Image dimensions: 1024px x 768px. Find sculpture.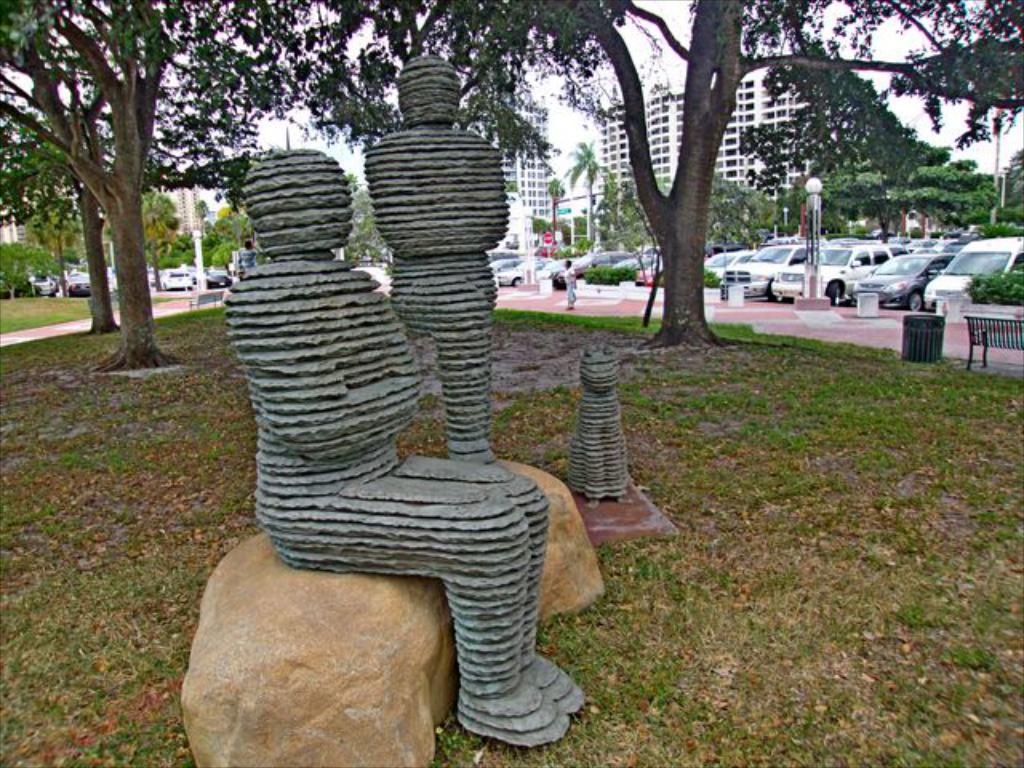
bbox=[218, 82, 616, 736].
